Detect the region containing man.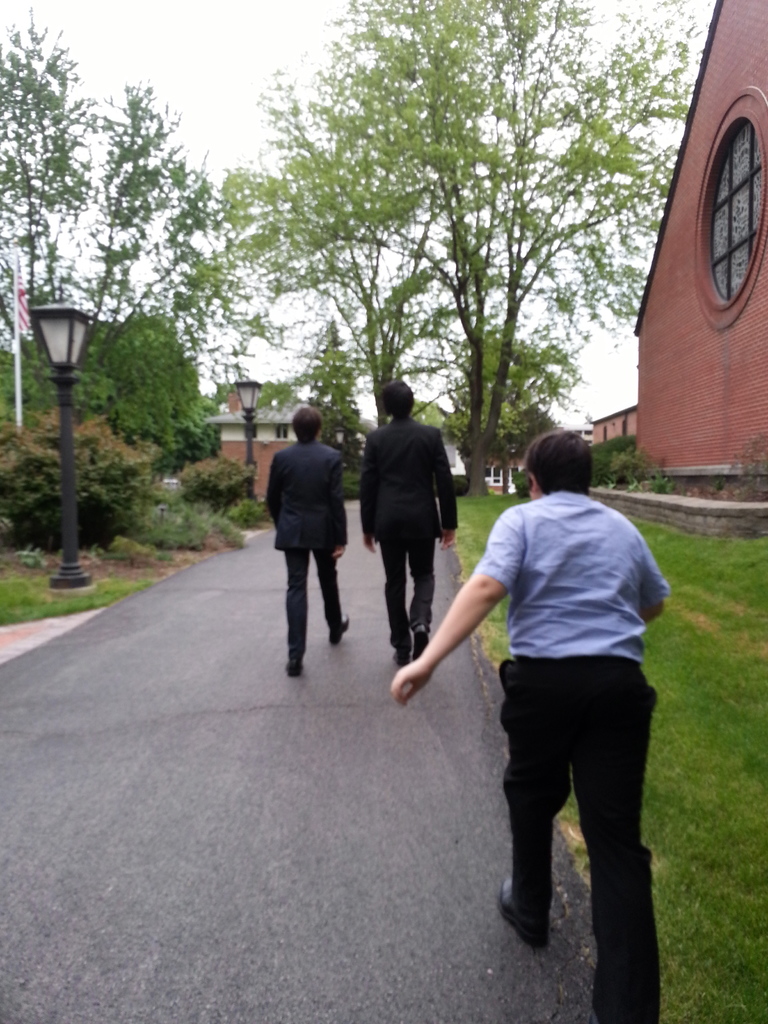
box=[433, 410, 685, 970].
